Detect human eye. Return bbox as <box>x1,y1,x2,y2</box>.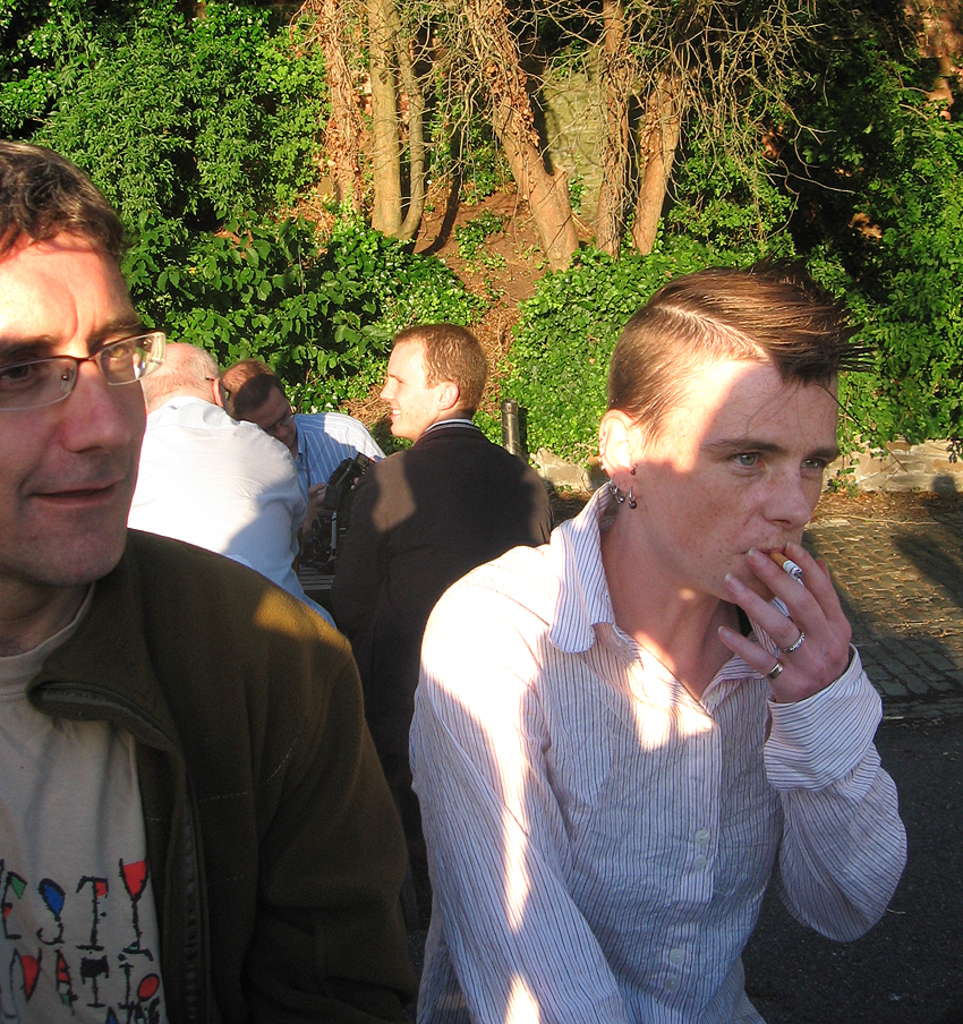
<box>0,356,45,392</box>.
